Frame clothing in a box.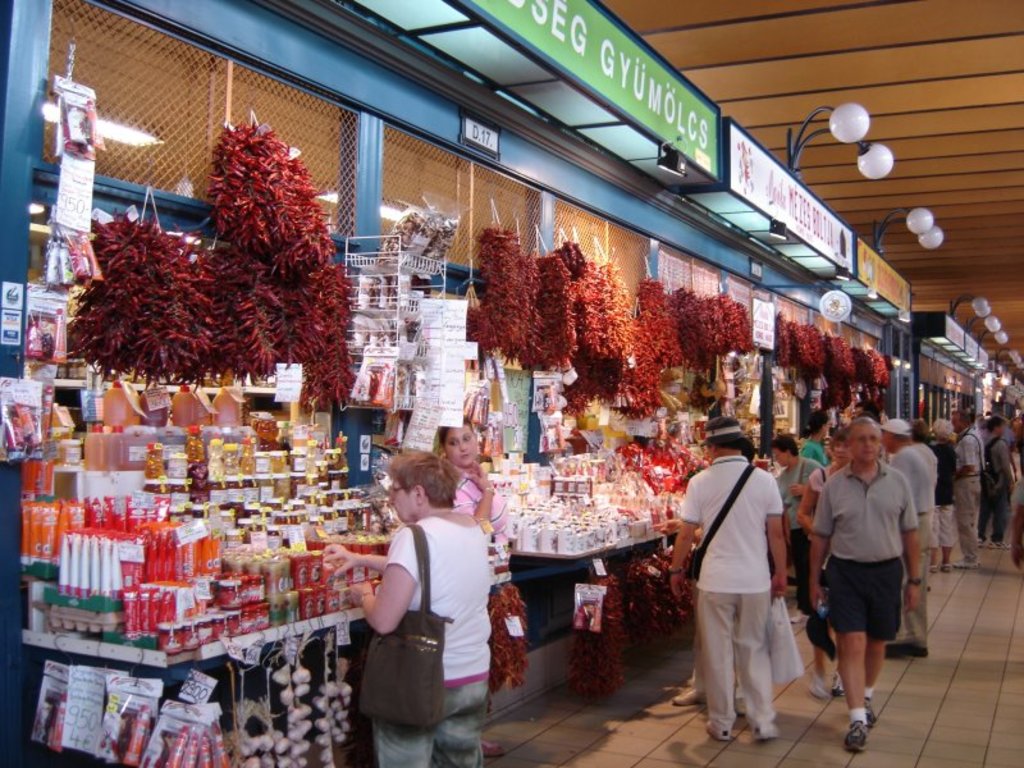
{"left": 934, "top": 442, "right": 969, "bottom": 568}.
